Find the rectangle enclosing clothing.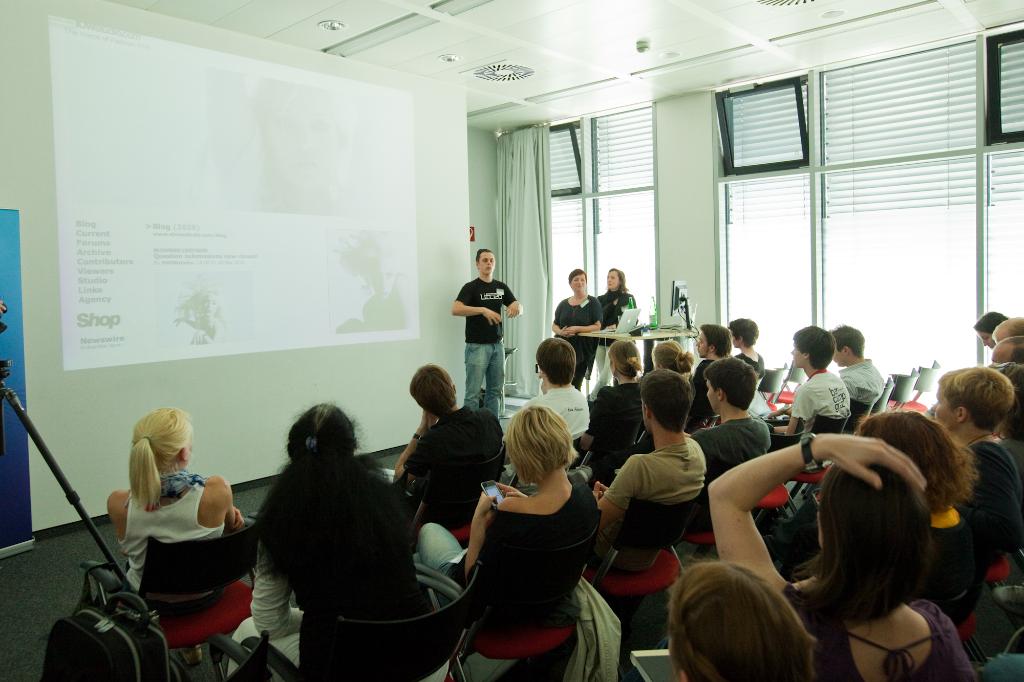
bbox(461, 456, 611, 647).
